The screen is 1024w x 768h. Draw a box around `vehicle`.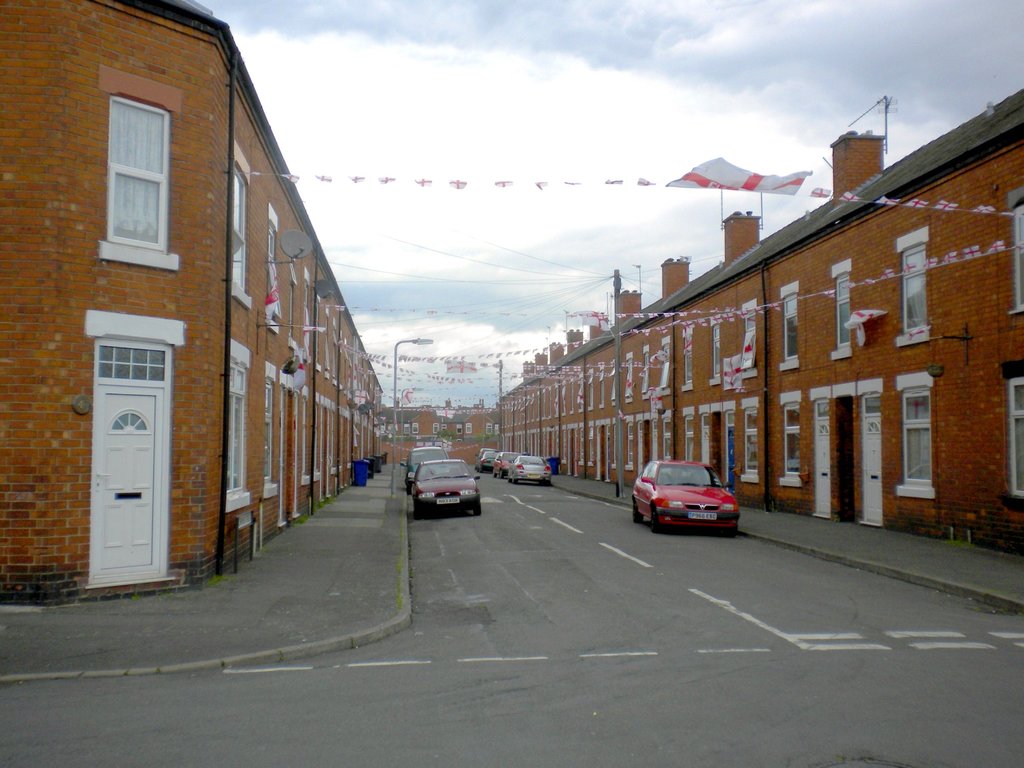
region(504, 452, 556, 482).
